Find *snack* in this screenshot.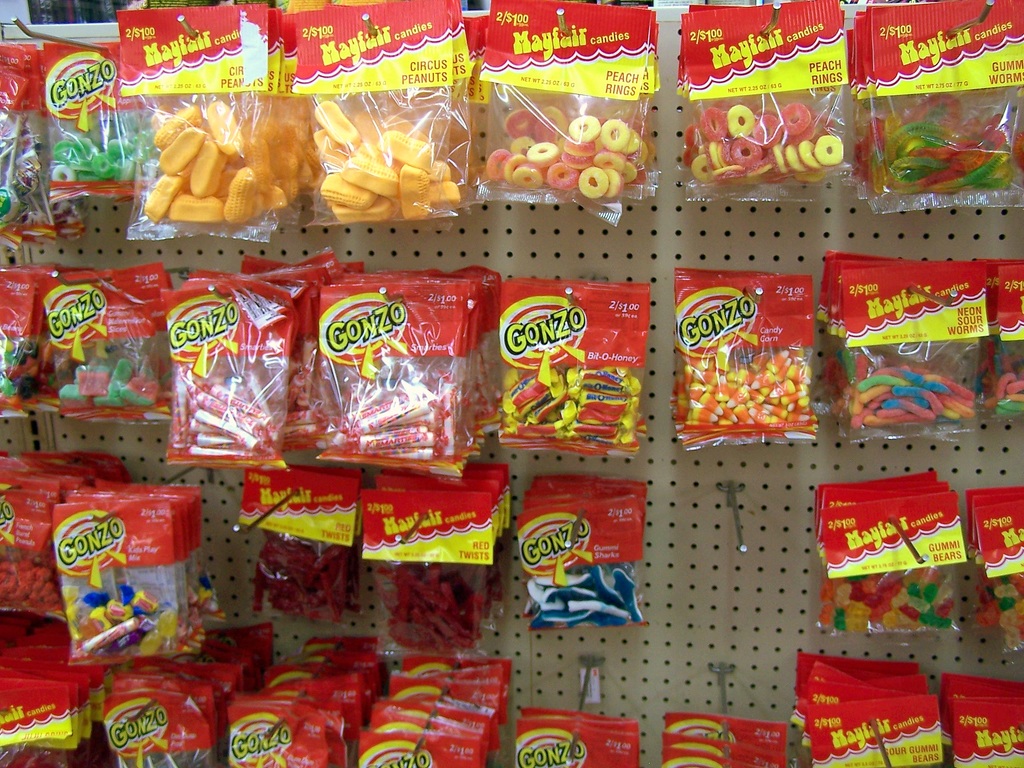
The bounding box for *snack* is box(680, 351, 815, 433).
